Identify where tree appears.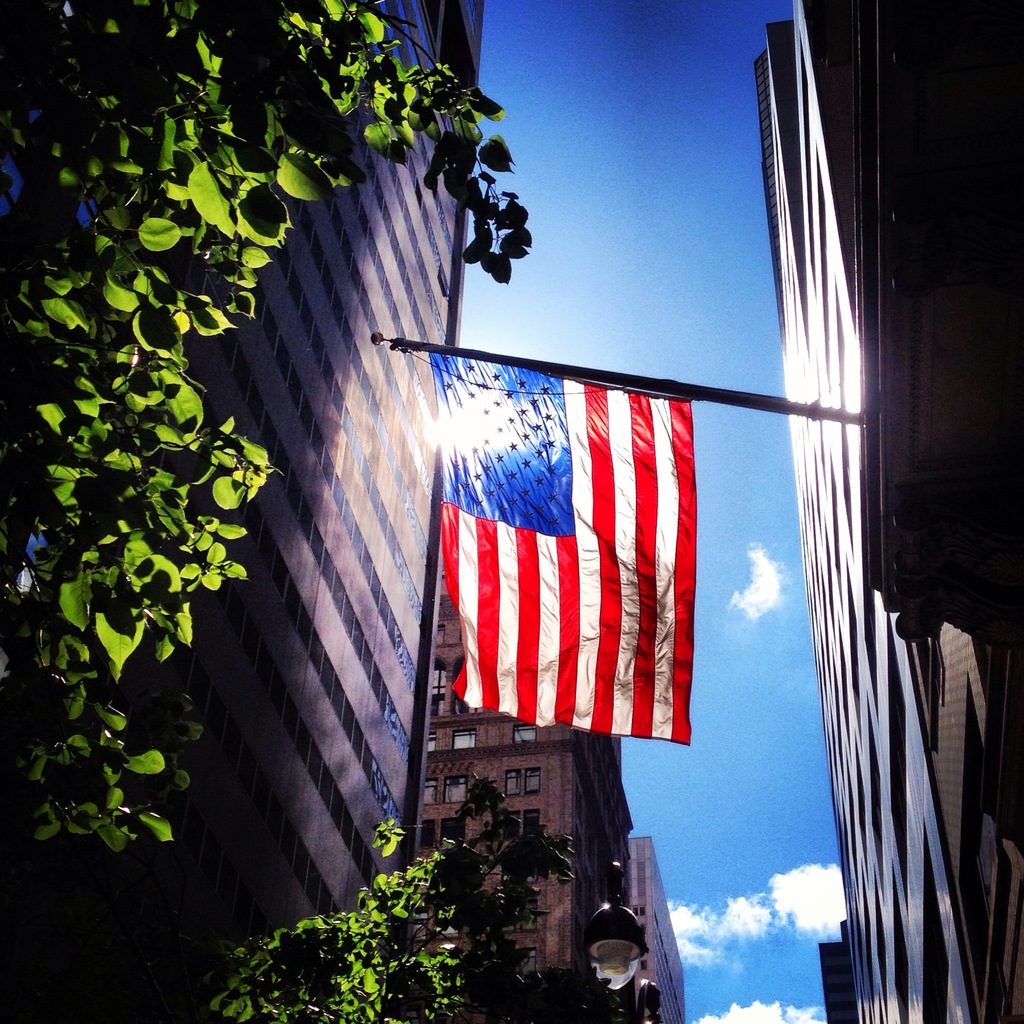
Appears at pyautogui.locateOnScreen(211, 765, 566, 1023).
